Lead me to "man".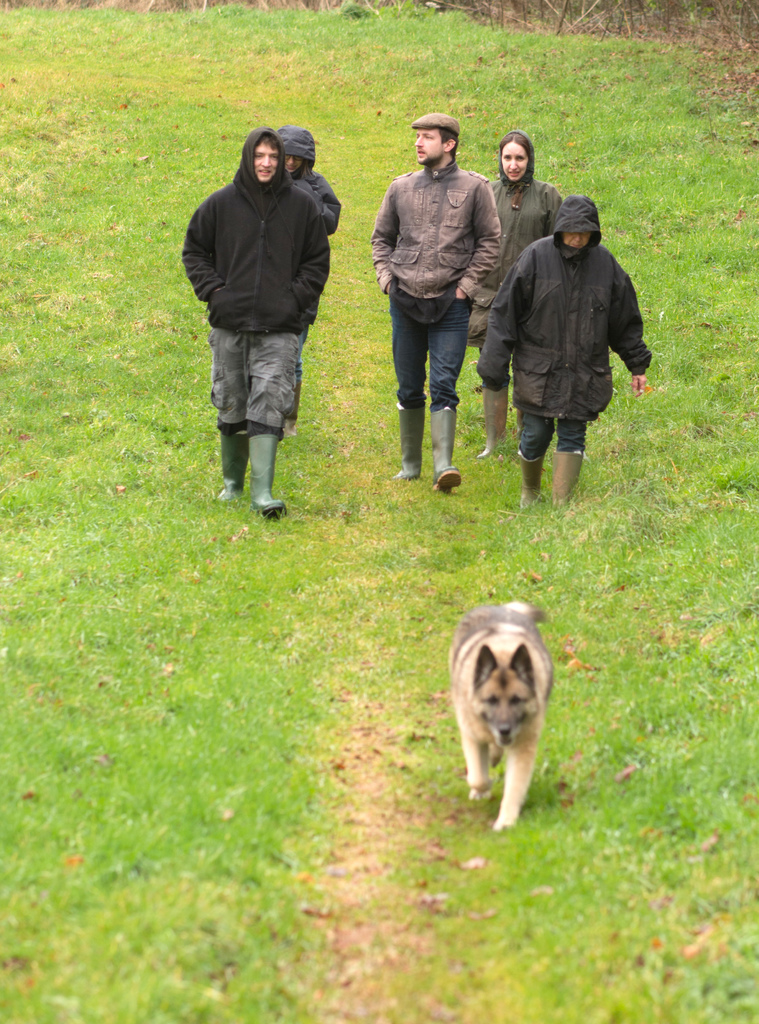
Lead to bbox(368, 113, 505, 495).
